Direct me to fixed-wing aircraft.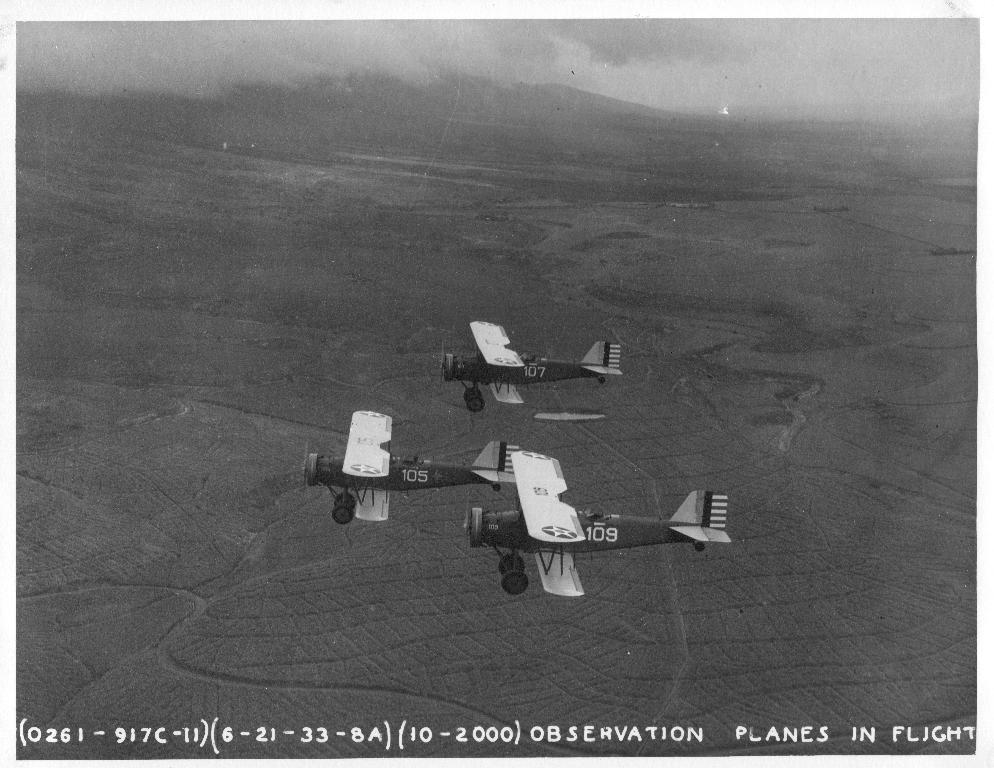
Direction: 435:315:623:413.
